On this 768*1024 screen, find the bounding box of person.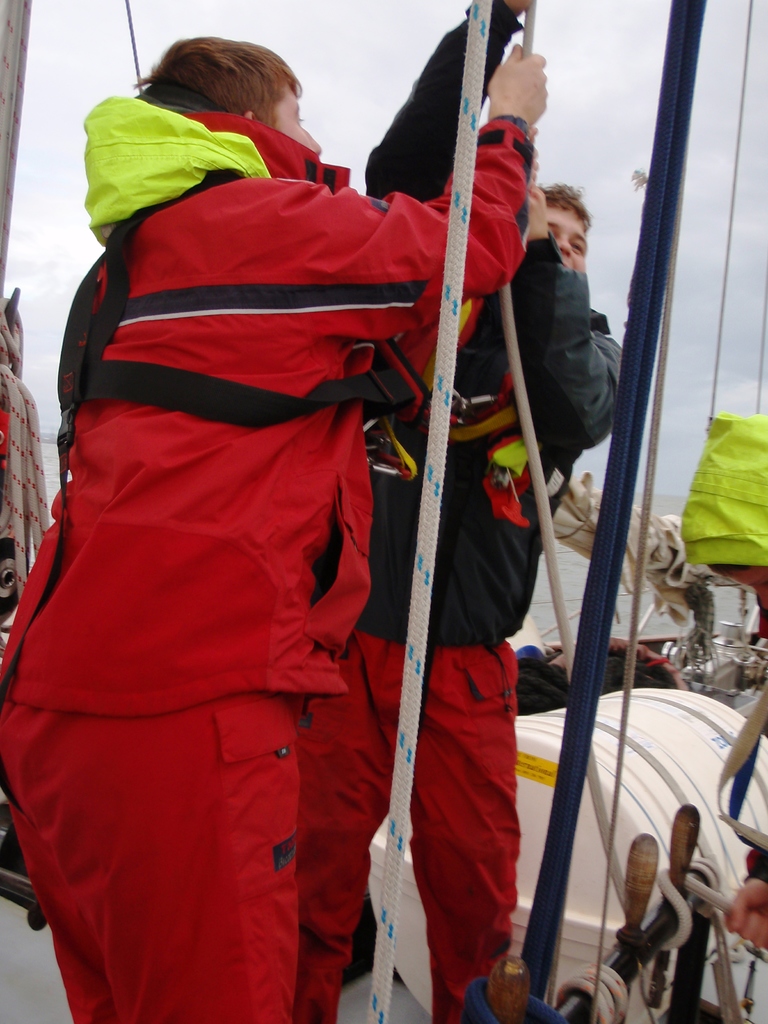
Bounding box: bbox(291, 0, 621, 1023).
